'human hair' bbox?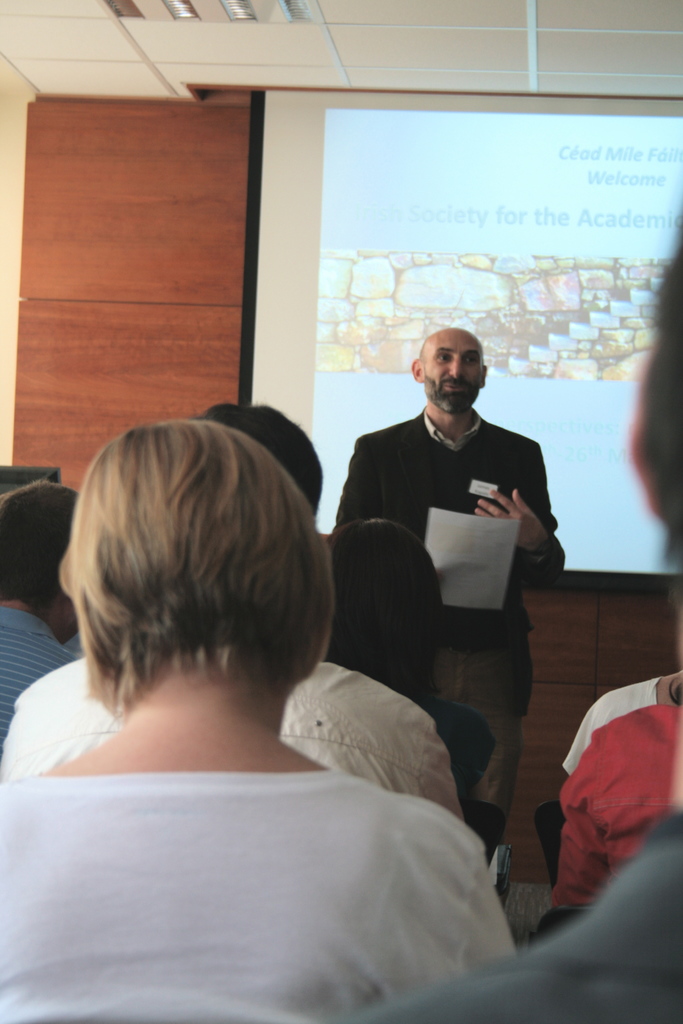
[62, 414, 328, 748]
